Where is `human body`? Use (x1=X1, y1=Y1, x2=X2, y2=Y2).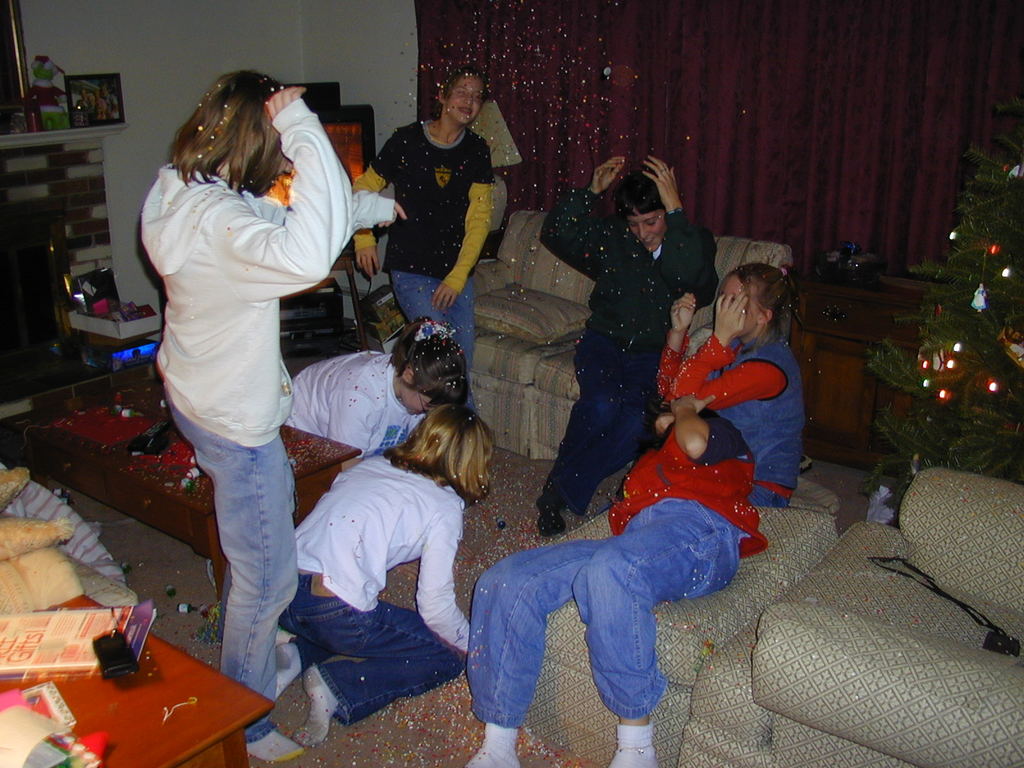
(x1=126, y1=56, x2=351, y2=721).
